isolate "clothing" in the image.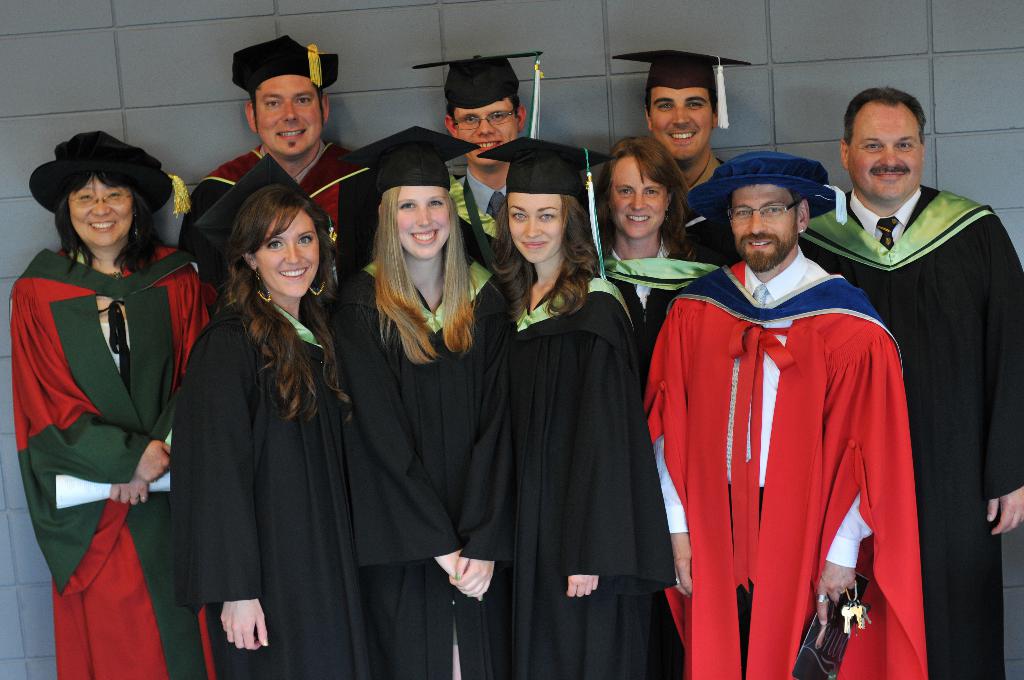
Isolated region: x1=595, y1=242, x2=721, y2=352.
